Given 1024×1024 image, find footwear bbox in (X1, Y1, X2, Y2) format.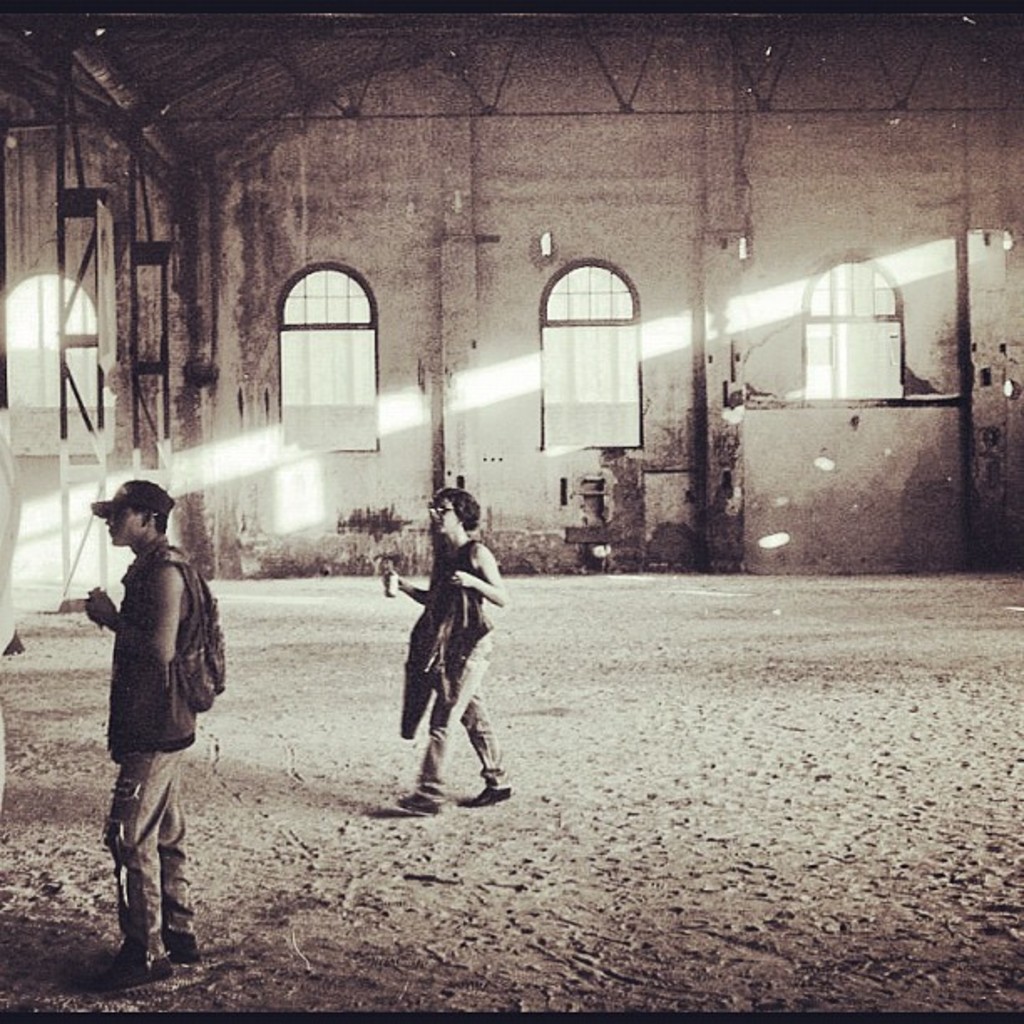
(400, 788, 440, 813).
